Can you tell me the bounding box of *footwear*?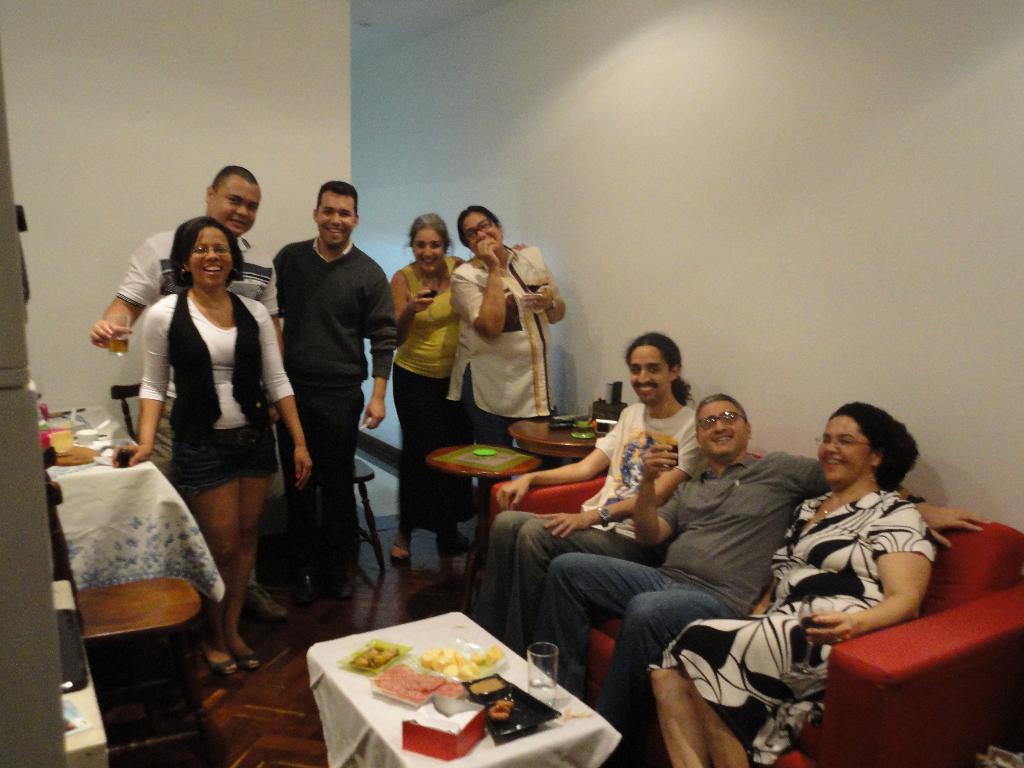
x1=391 y1=537 x2=413 y2=562.
